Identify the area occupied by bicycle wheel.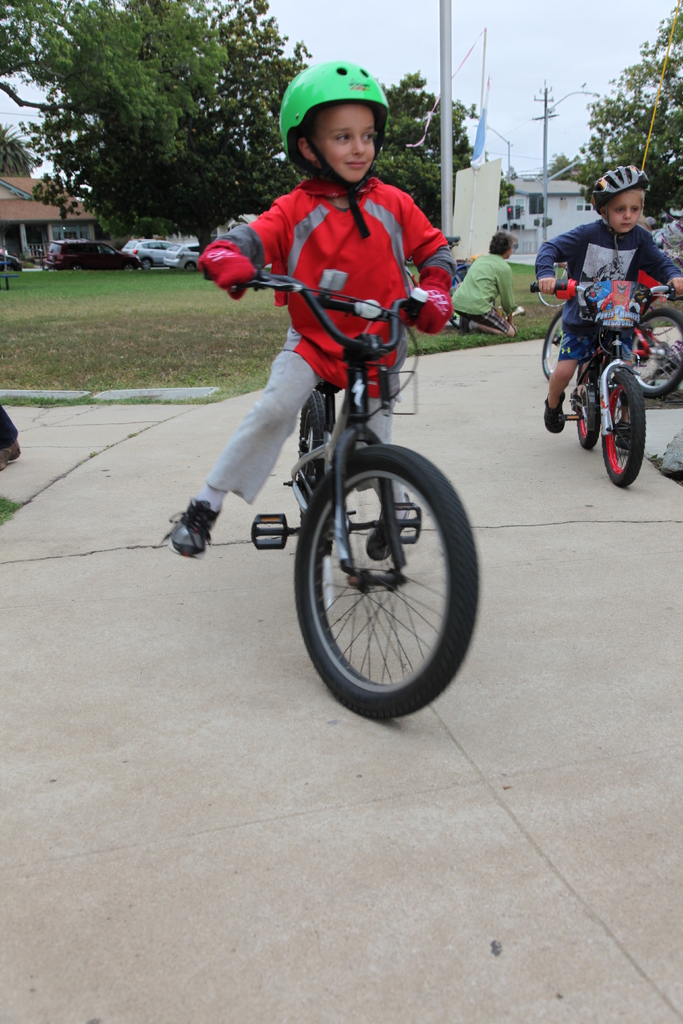
Area: crop(600, 370, 645, 487).
